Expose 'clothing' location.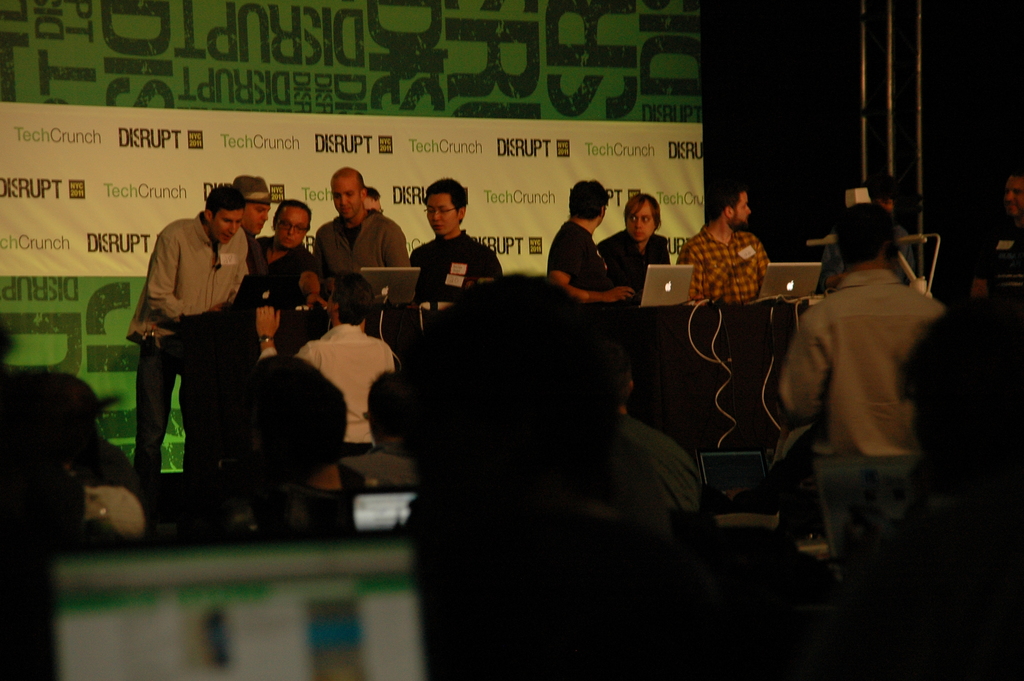
Exposed at region(815, 220, 911, 299).
